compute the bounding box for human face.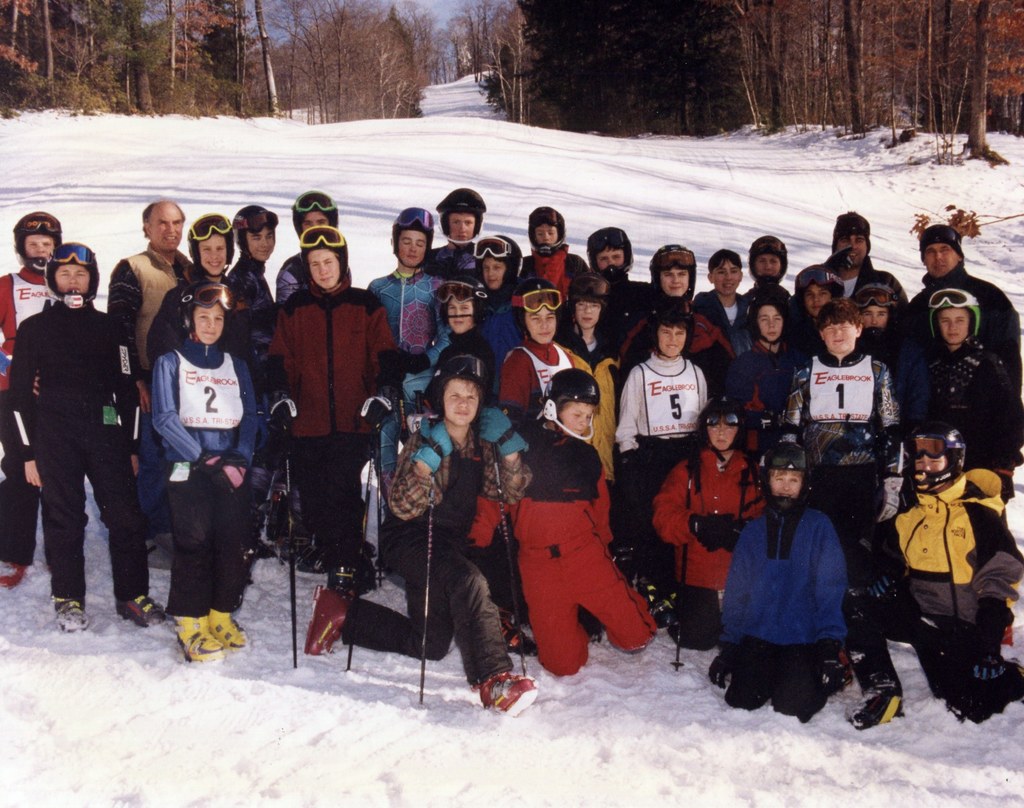
[527, 301, 557, 345].
